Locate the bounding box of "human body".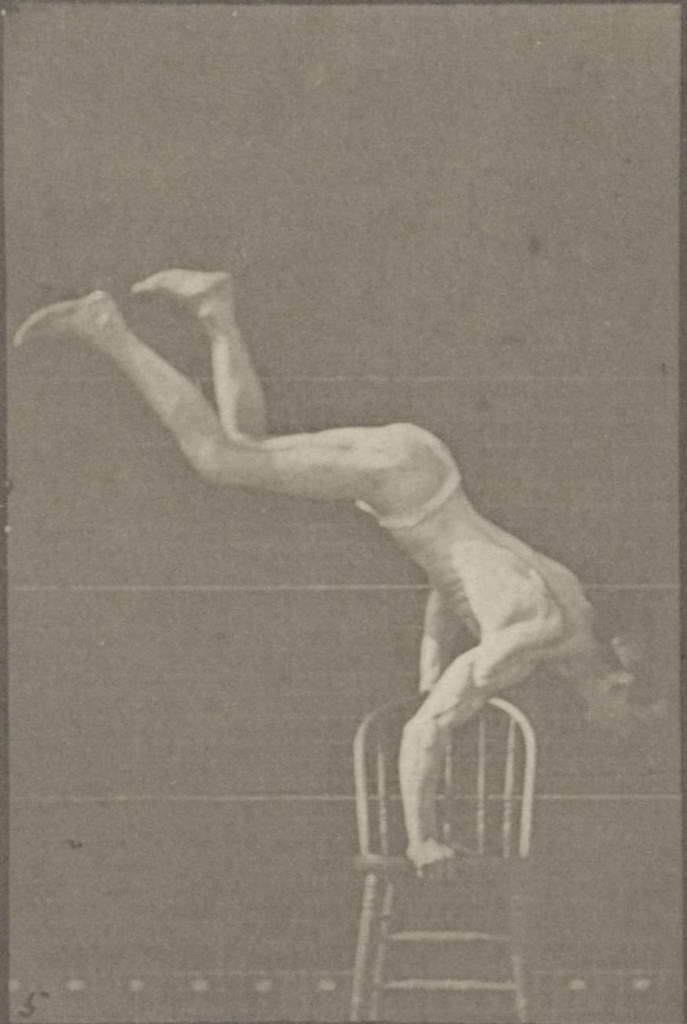
Bounding box: box=[12, 266, 670, 877].
